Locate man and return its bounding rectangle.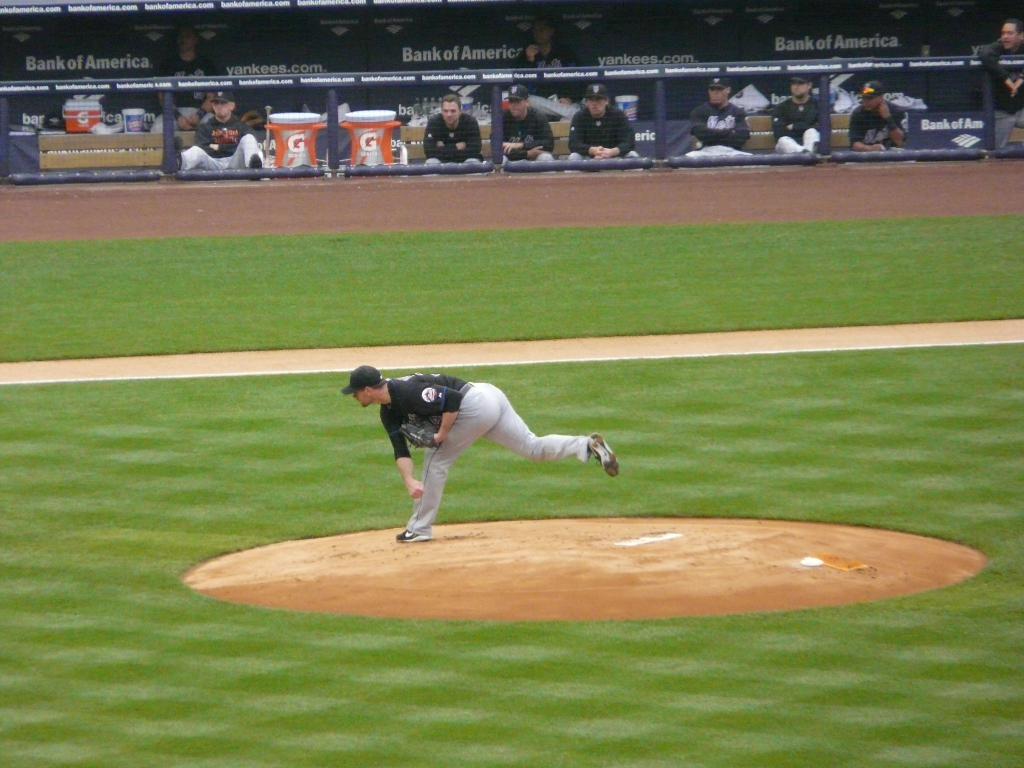
BBox(150, 22, 219, 134).
